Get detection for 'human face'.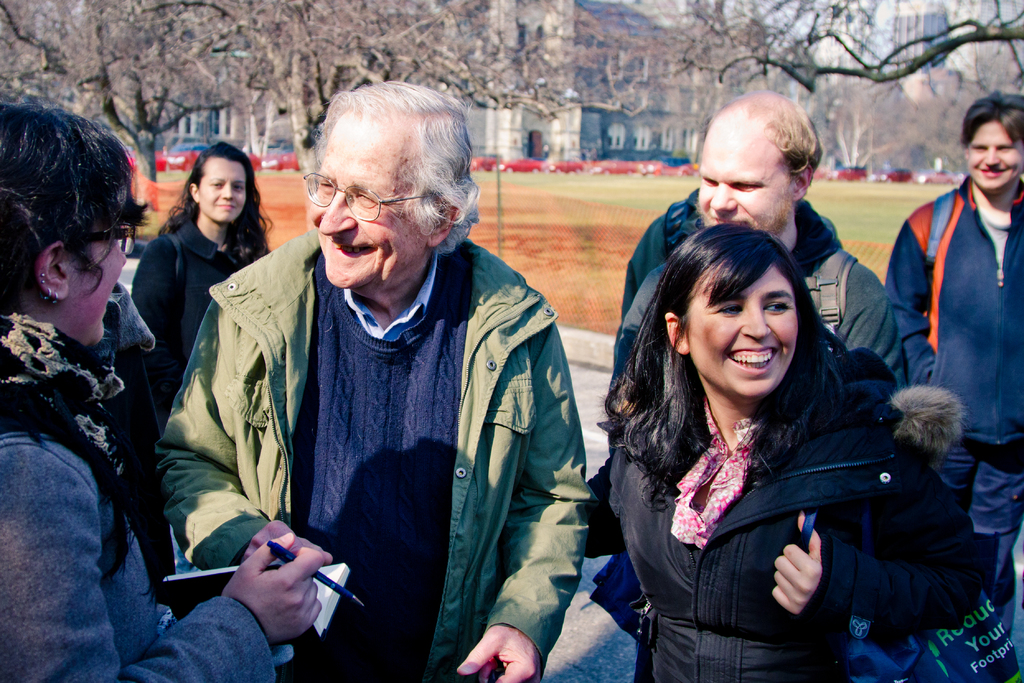
Detection: bbox=(309, 108, 427, 292).
